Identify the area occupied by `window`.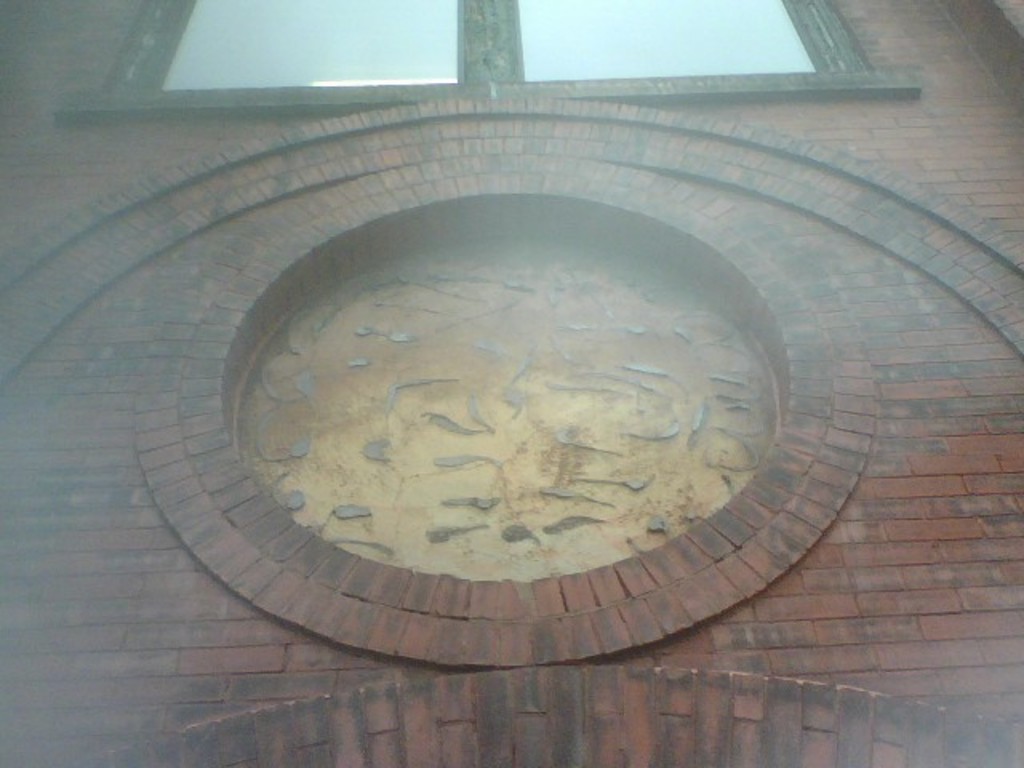
Area: <bbox>40, 0, 928, 120</bbox>.
